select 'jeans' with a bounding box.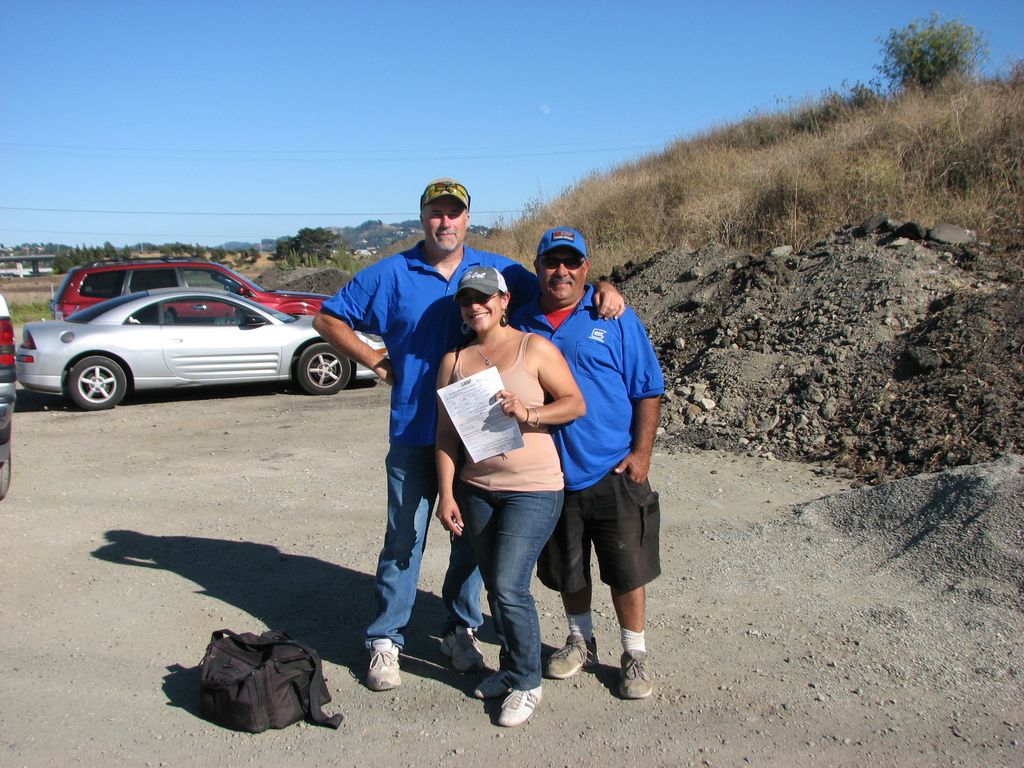
select_region(358, 442, 476, 639).
